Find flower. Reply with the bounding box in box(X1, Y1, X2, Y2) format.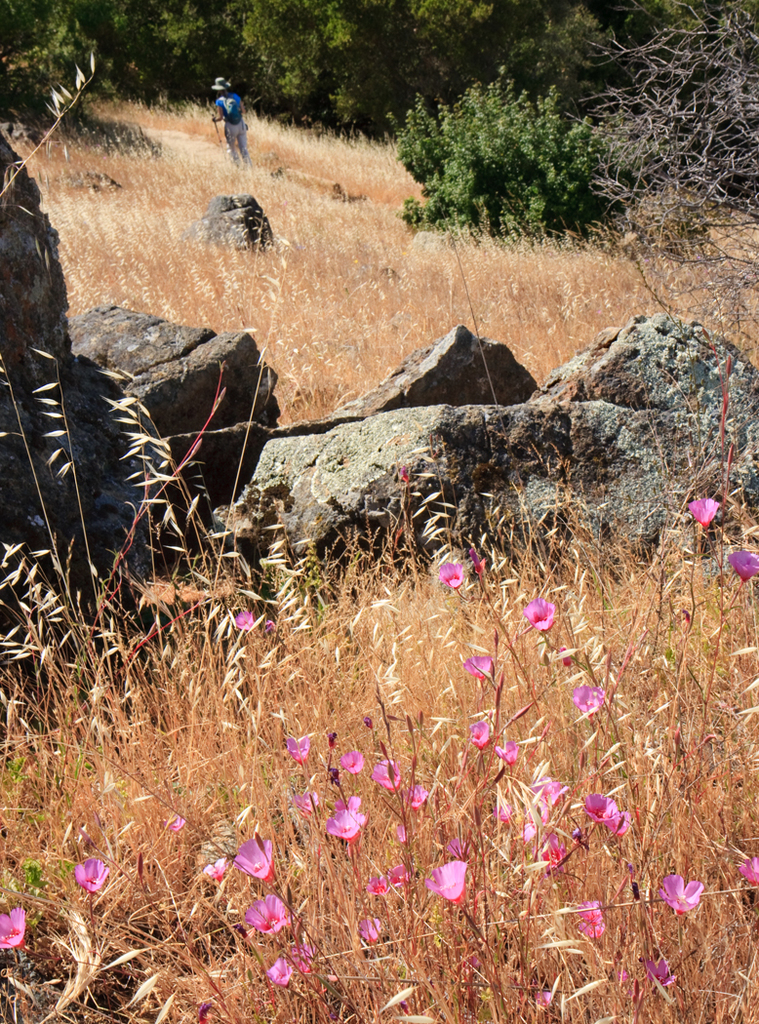
box(230, 613, 250, 631).
